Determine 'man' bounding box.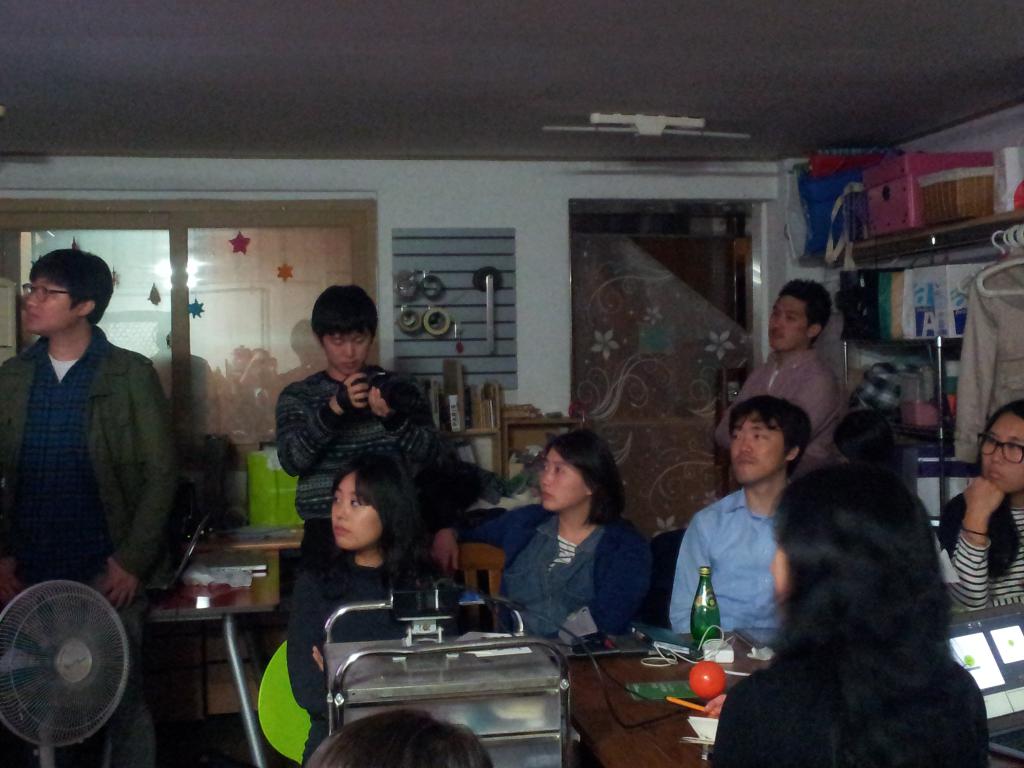
Determined: 712/277/849/487.
